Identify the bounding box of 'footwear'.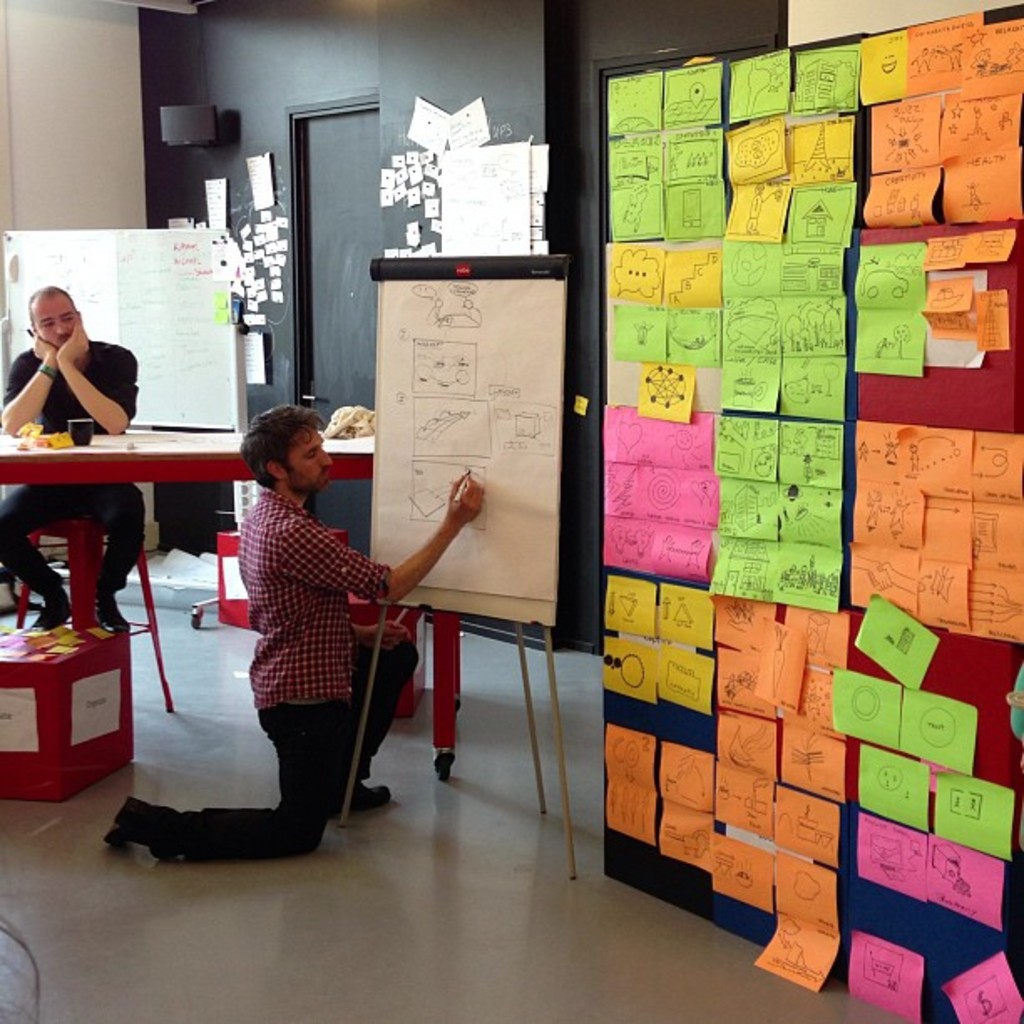
97 796 166 852.
